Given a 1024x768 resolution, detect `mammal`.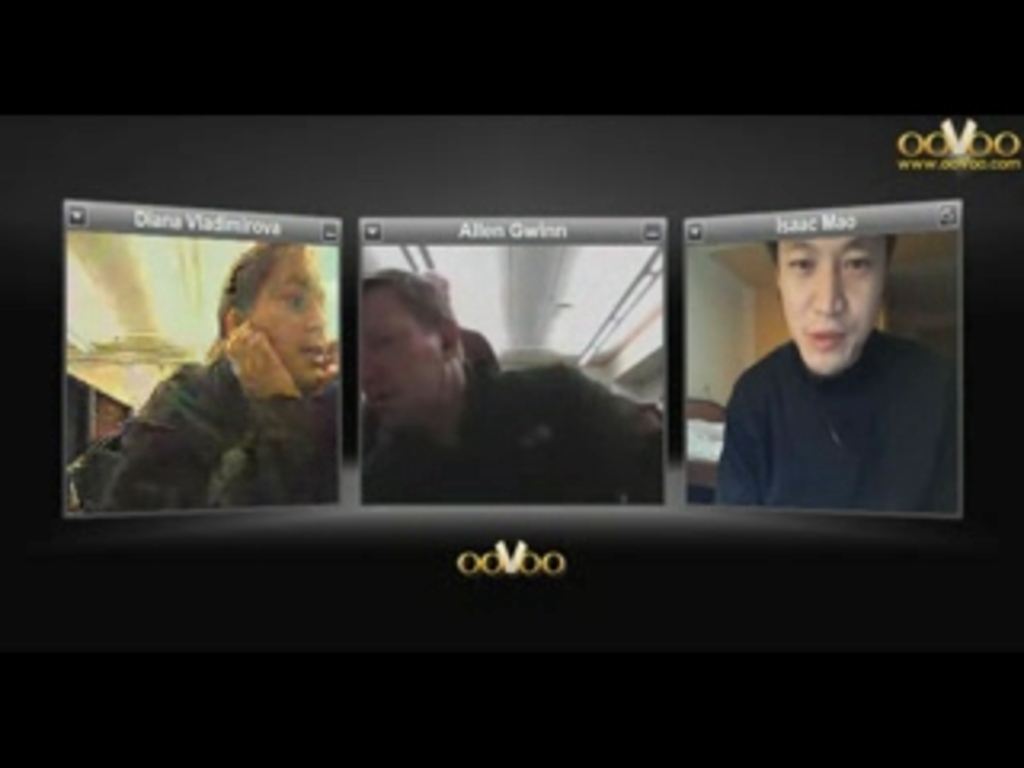
355/262/656/509.
